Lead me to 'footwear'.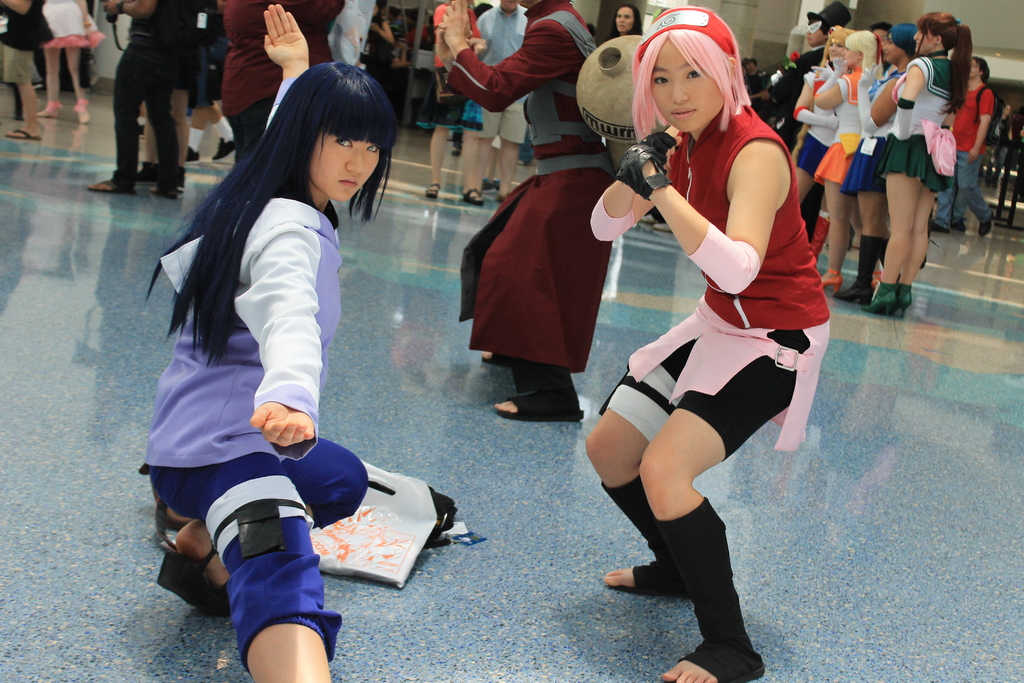
Lead to (188,147,200,160).
